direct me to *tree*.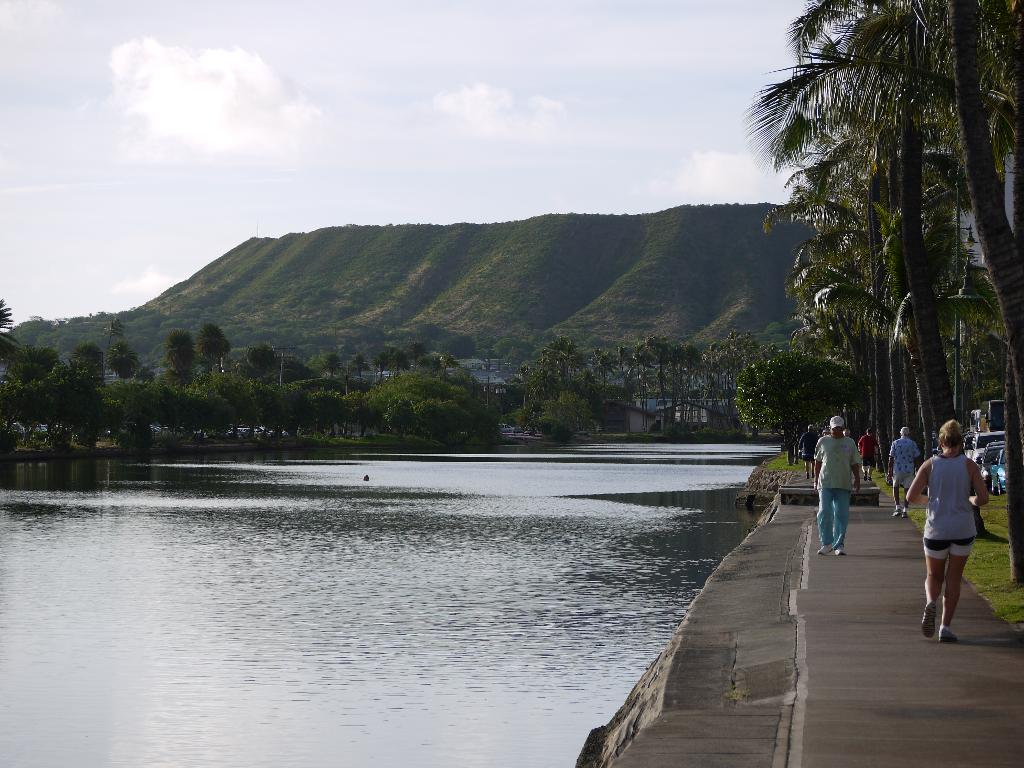
Direction: {"left": 307, "top": 385, "right": 342, "bottom": 439}.
